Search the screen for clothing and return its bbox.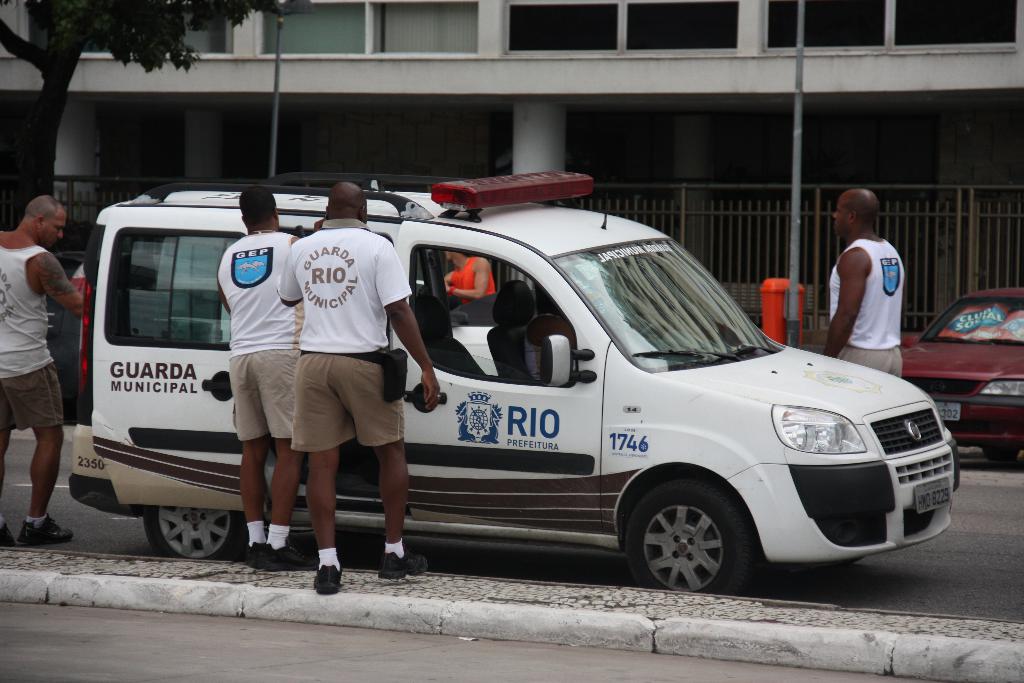
Found: pyautogui.locateOnScreen(214, 233, 308, 440).
